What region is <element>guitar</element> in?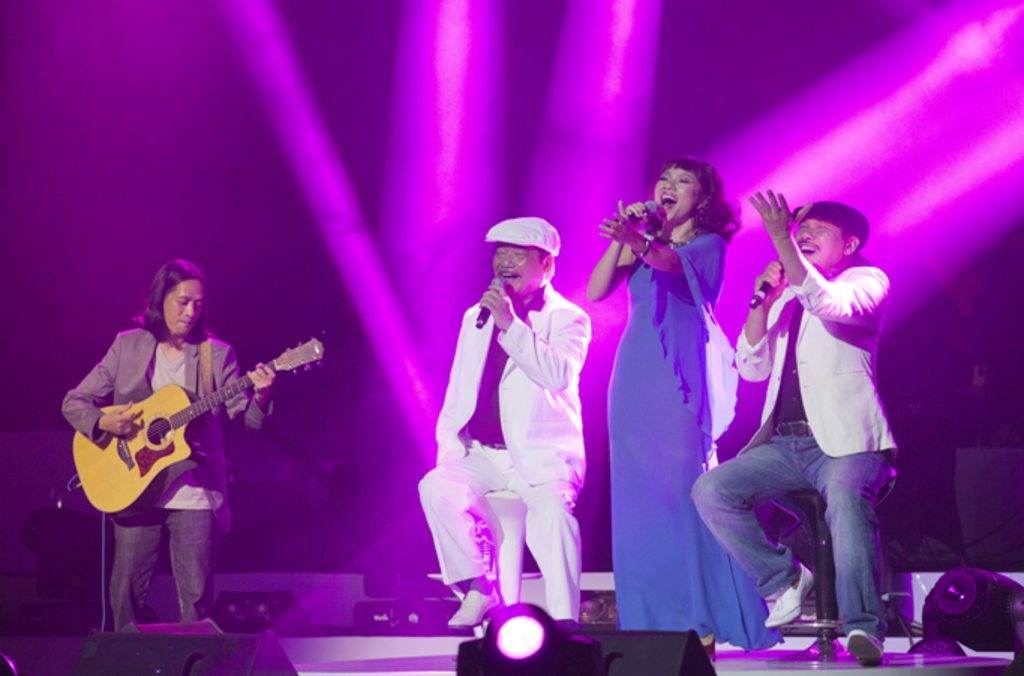
locate(70, 334, 330, 522).
